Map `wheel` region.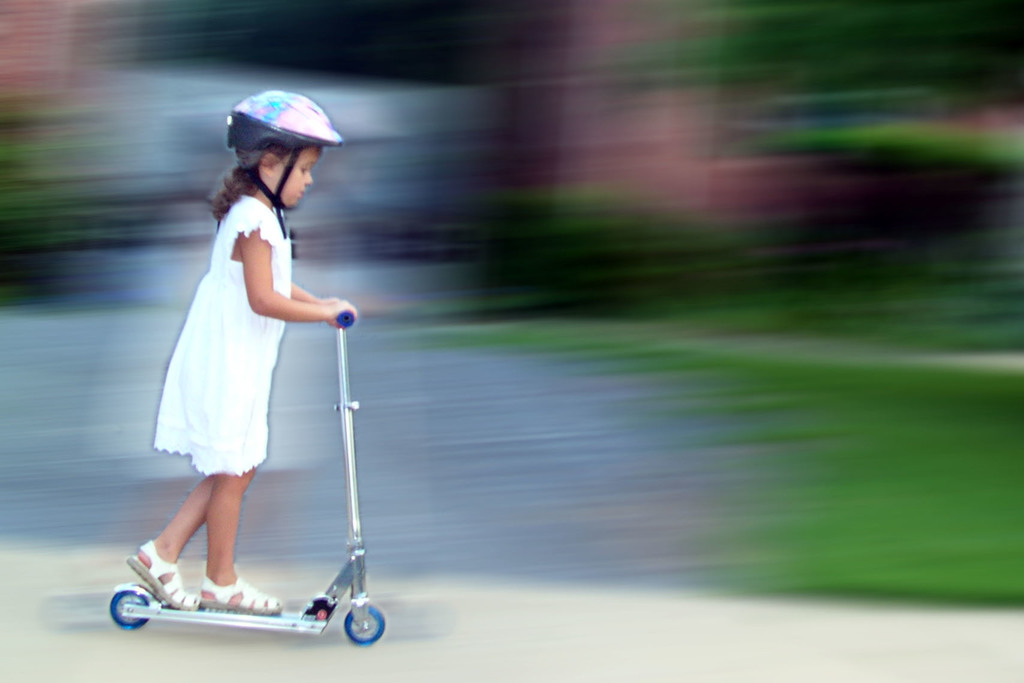
Mapped to 111 592 147 630.
